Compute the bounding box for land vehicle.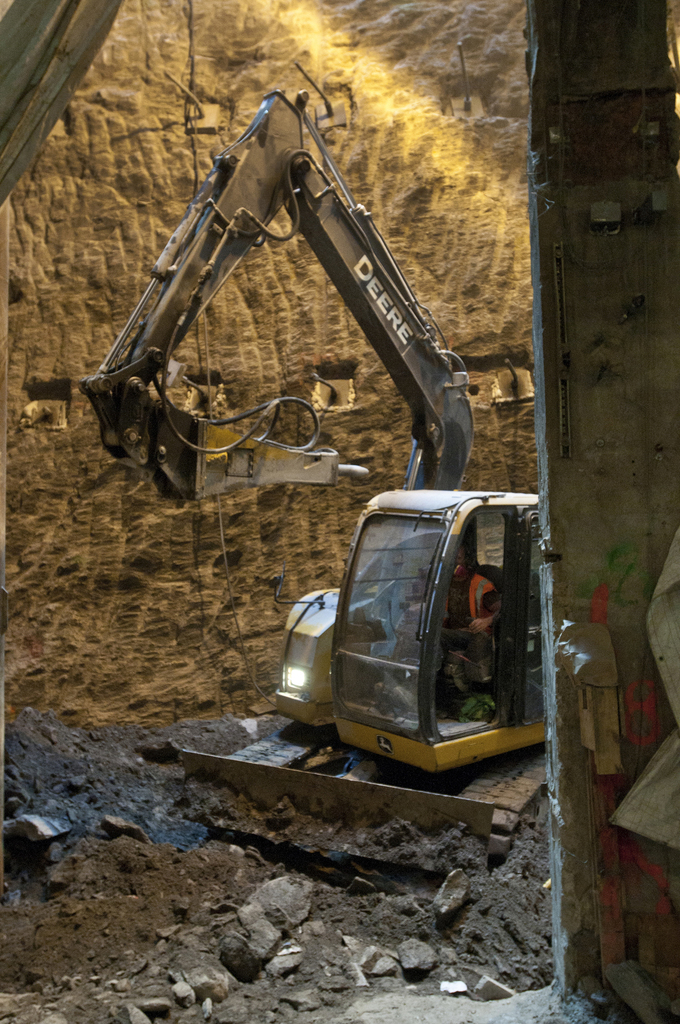
x1=83, y1=62, x2=545, y2=870.
